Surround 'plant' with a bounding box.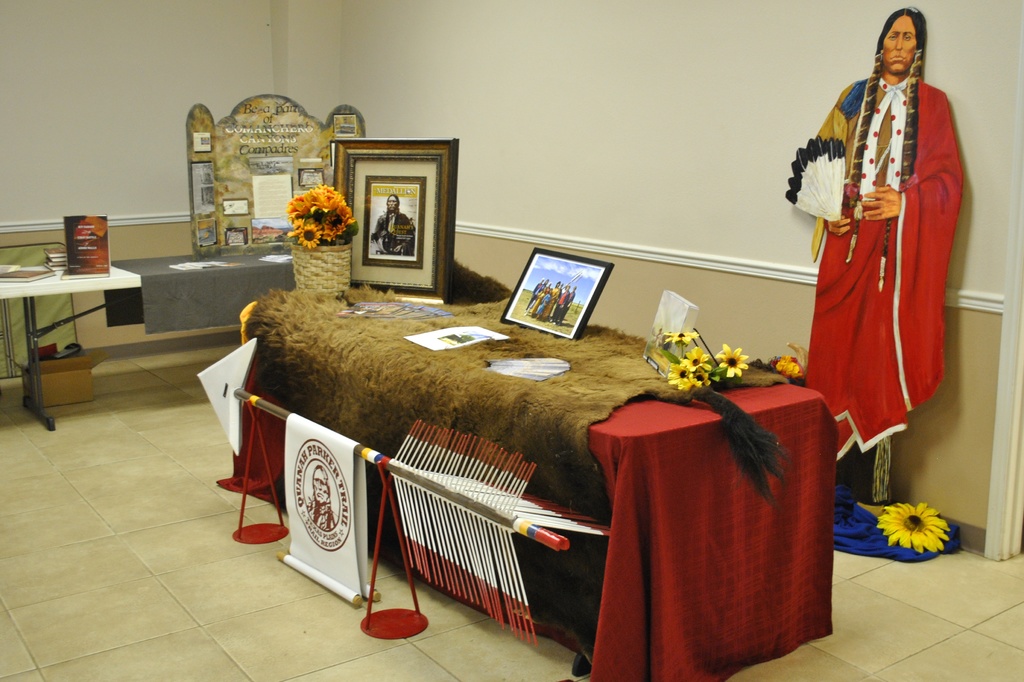
<bbox>646, 324, 746, 393</bbox>.
